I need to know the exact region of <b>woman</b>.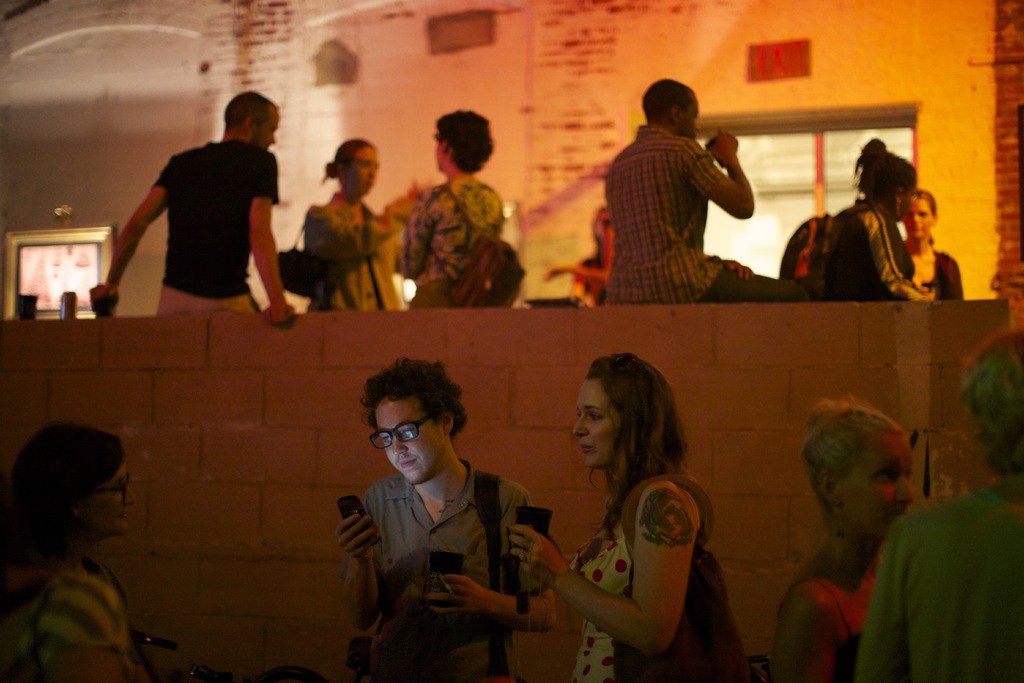
Region: bbox=(0, 420, 145, 682).
